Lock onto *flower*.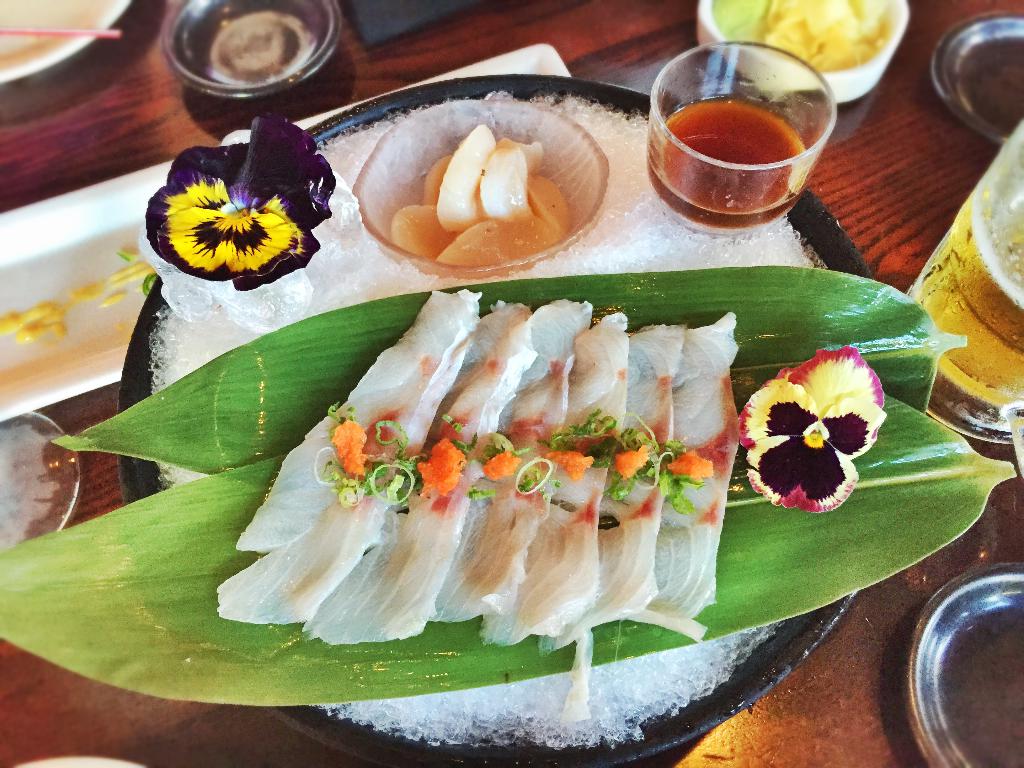
Locked: (x1=732, y1=329, x2=886, y2=532).
